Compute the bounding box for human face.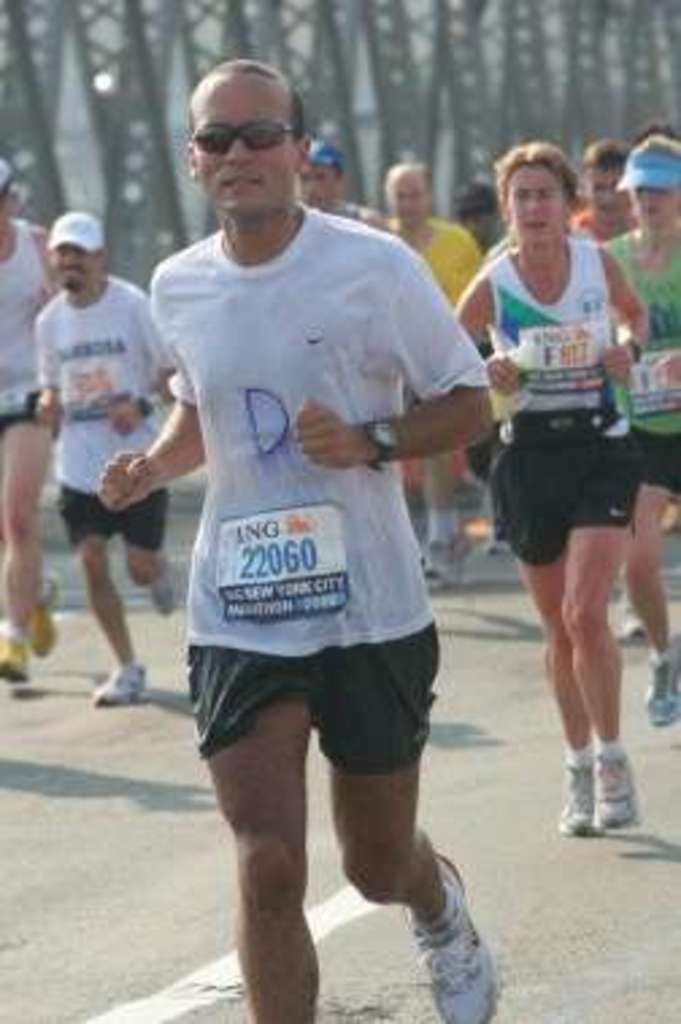
box=[384, 176, 422, 235].
